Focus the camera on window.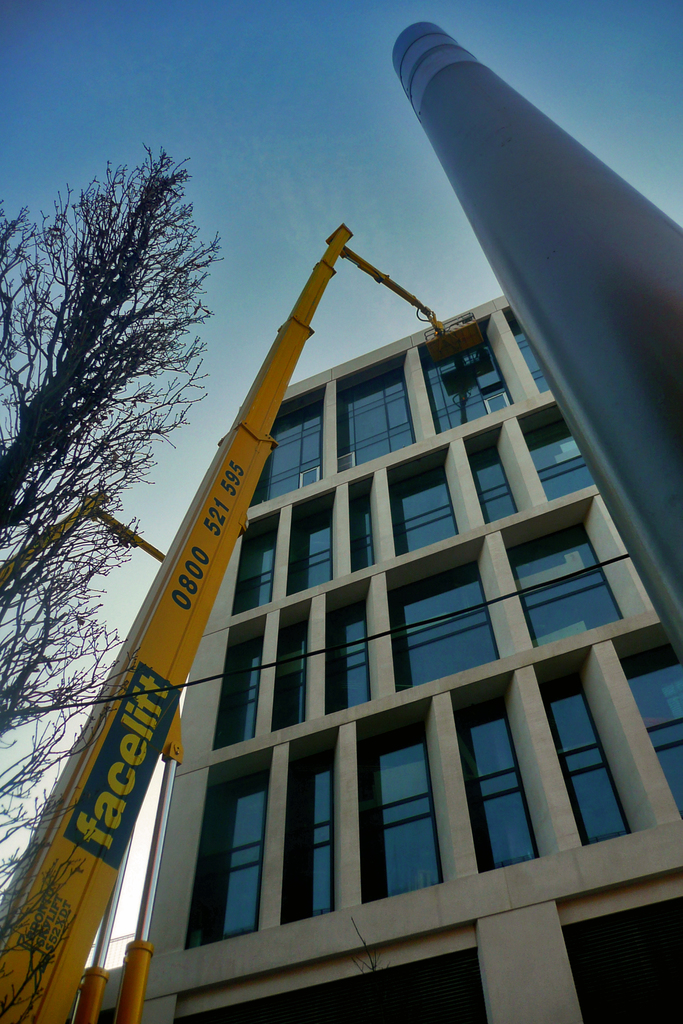
Focus region: l=470, t=451, r=520, b=527.
